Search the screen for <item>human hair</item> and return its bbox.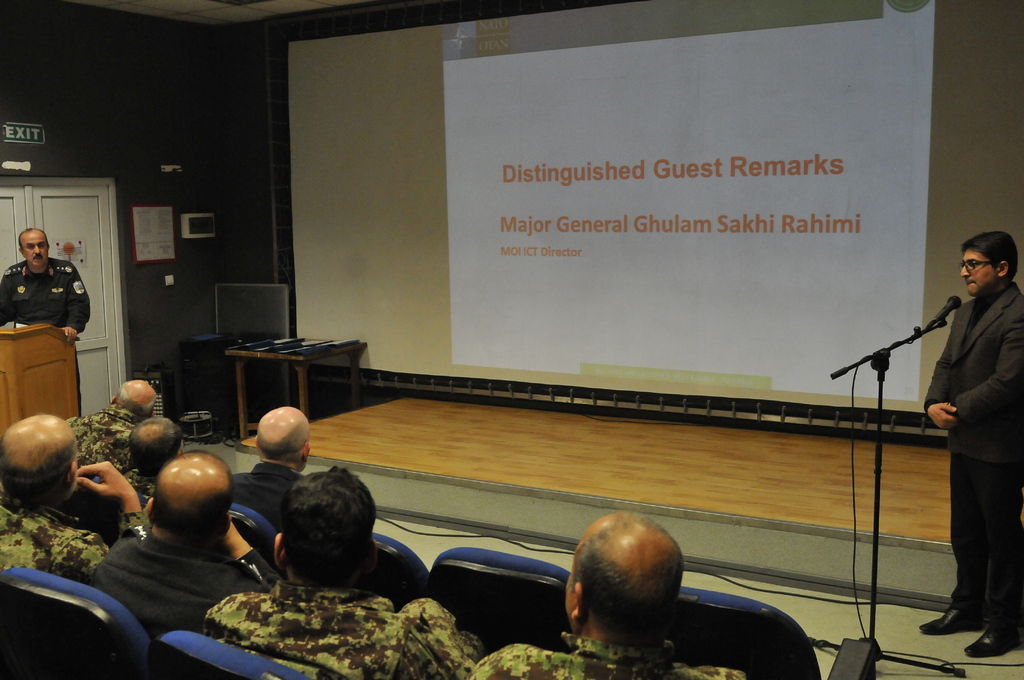
Found: {"left": 255, "top": 419, "right": 310, "bottom": 470}.
